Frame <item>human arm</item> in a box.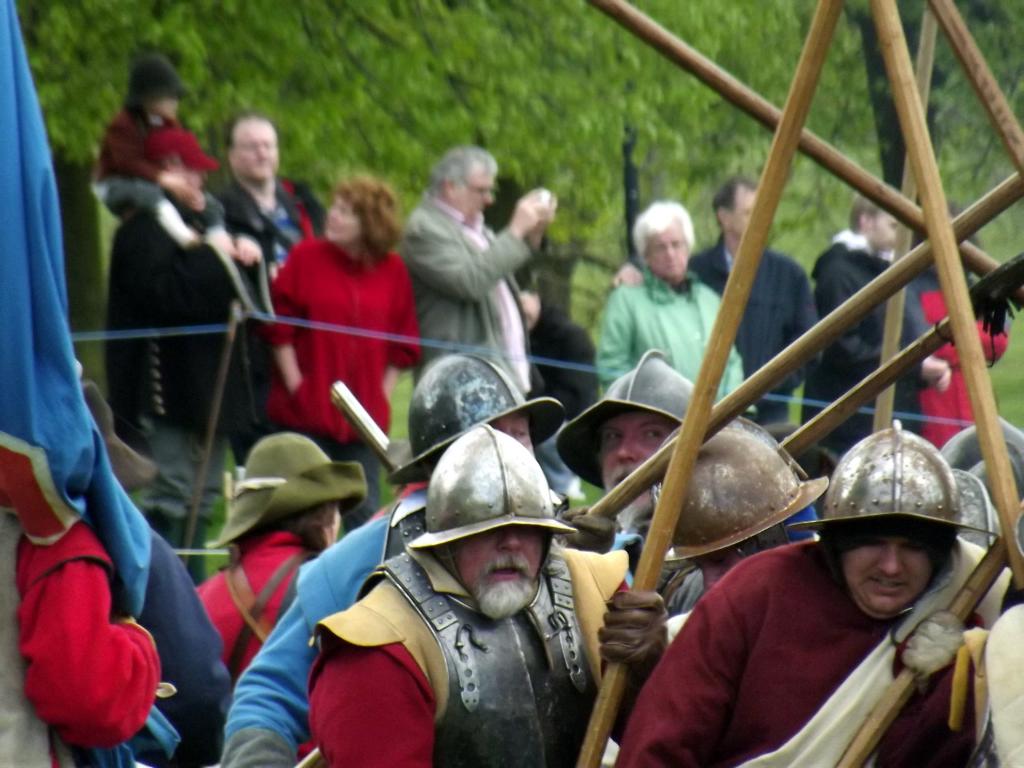
(left=256, top=242, right=309, bottom=395).
